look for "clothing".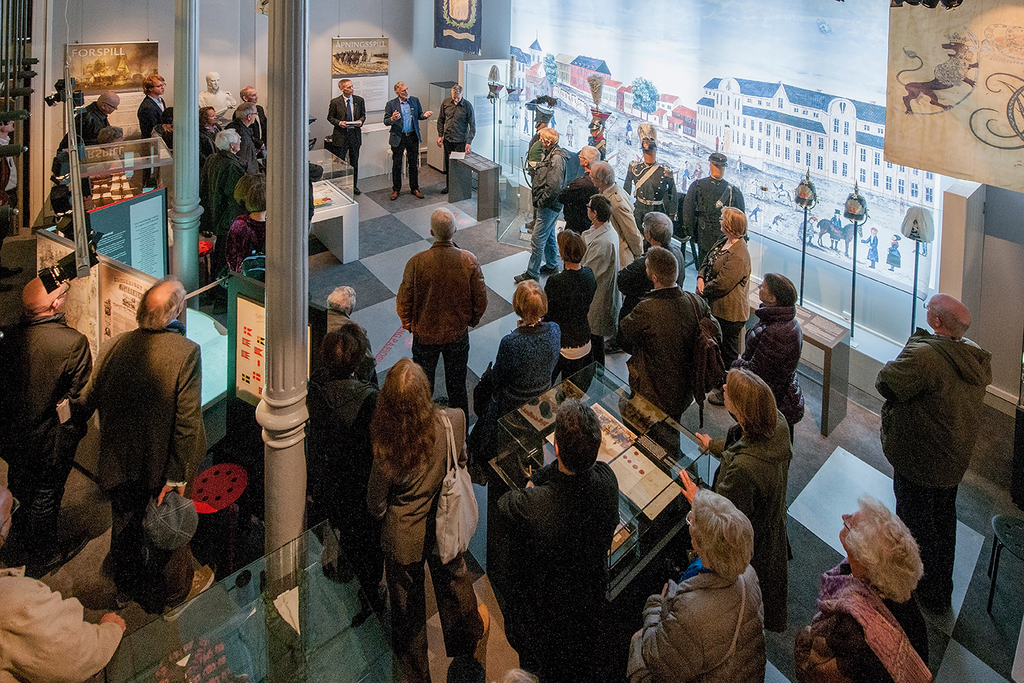
Found: left=137, top=95, right=169, bottom=194.
